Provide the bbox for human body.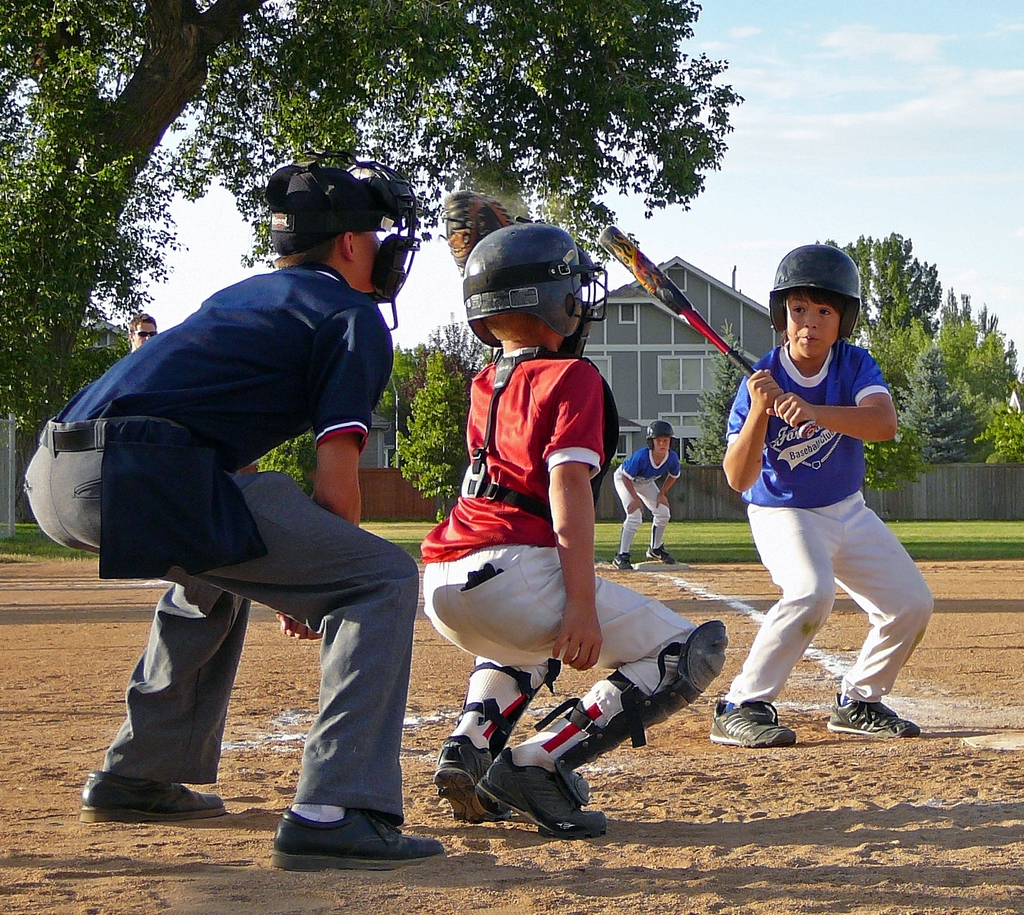
locate(419, 188, 734, 852).
